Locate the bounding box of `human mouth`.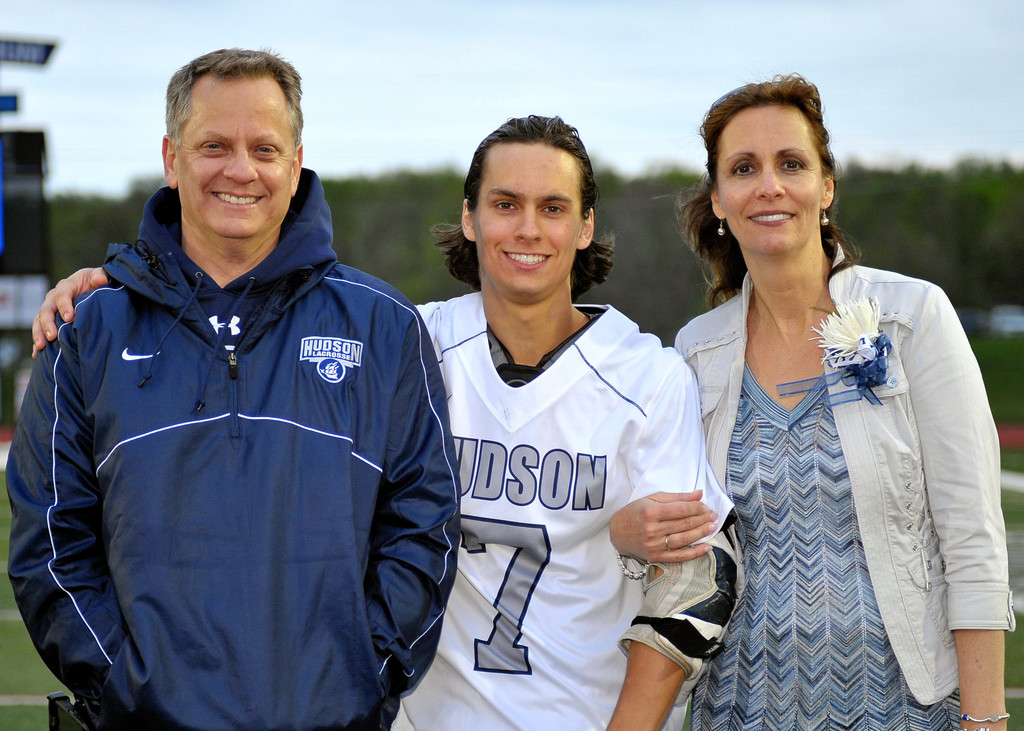
Bounding box: box=[497, 245, 557, 271].
